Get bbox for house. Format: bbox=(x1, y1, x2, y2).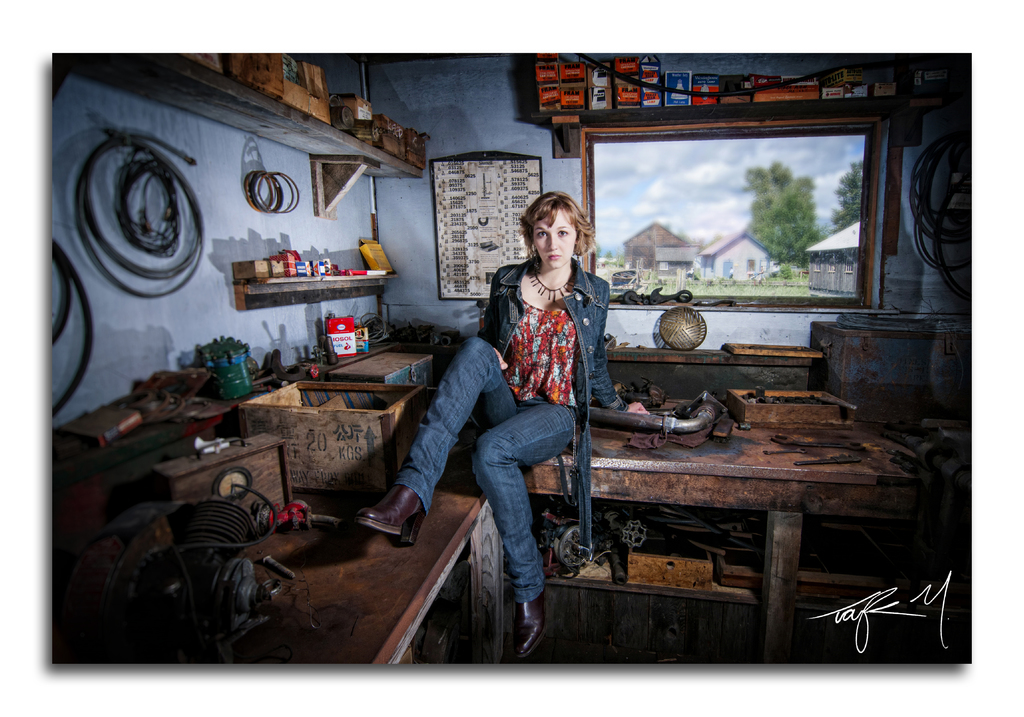
bbox=(35, 49, 981, 676).
